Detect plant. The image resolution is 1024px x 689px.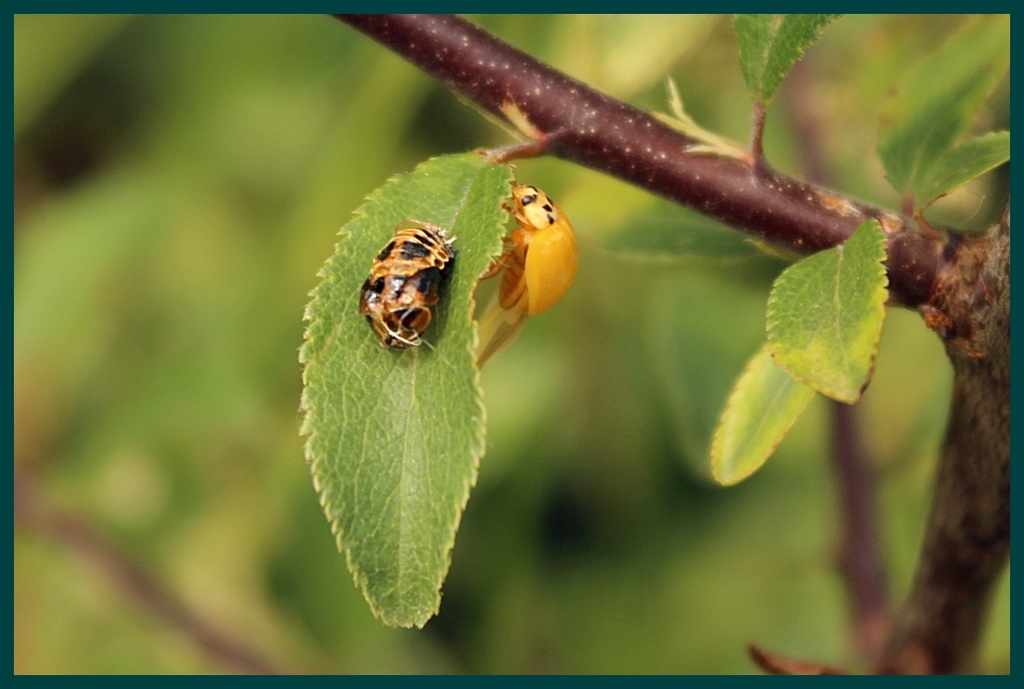
x1=4, y1=2, x2=1011, y2=679.
